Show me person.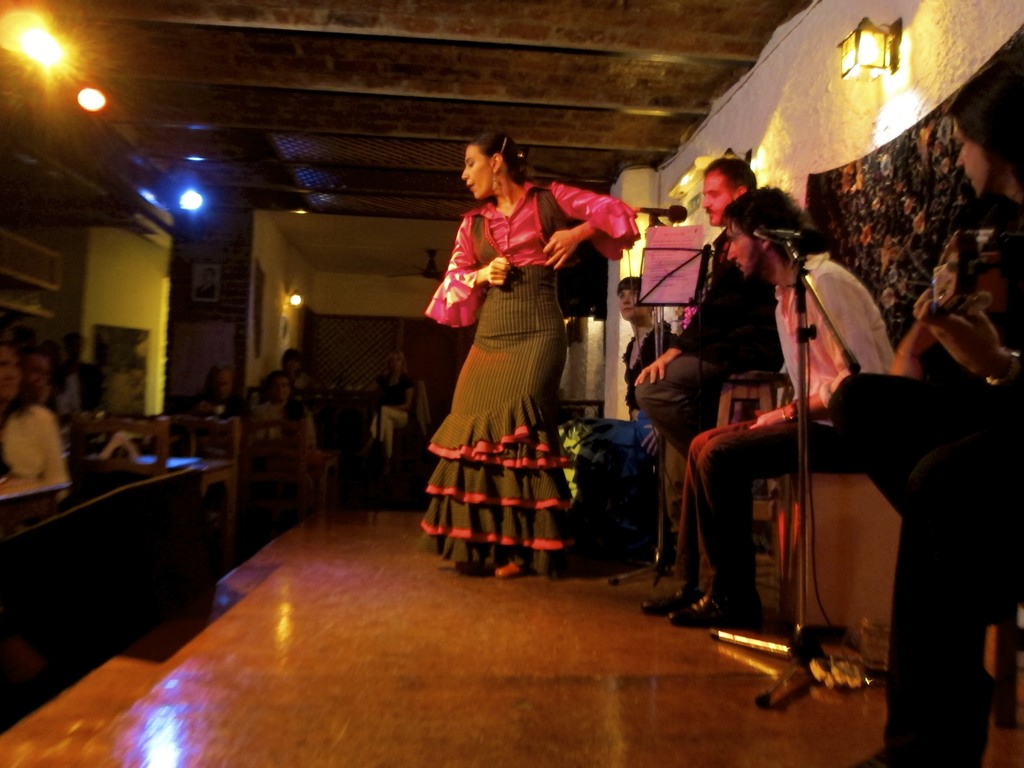
person is here: [281, 347, 319, 392].
